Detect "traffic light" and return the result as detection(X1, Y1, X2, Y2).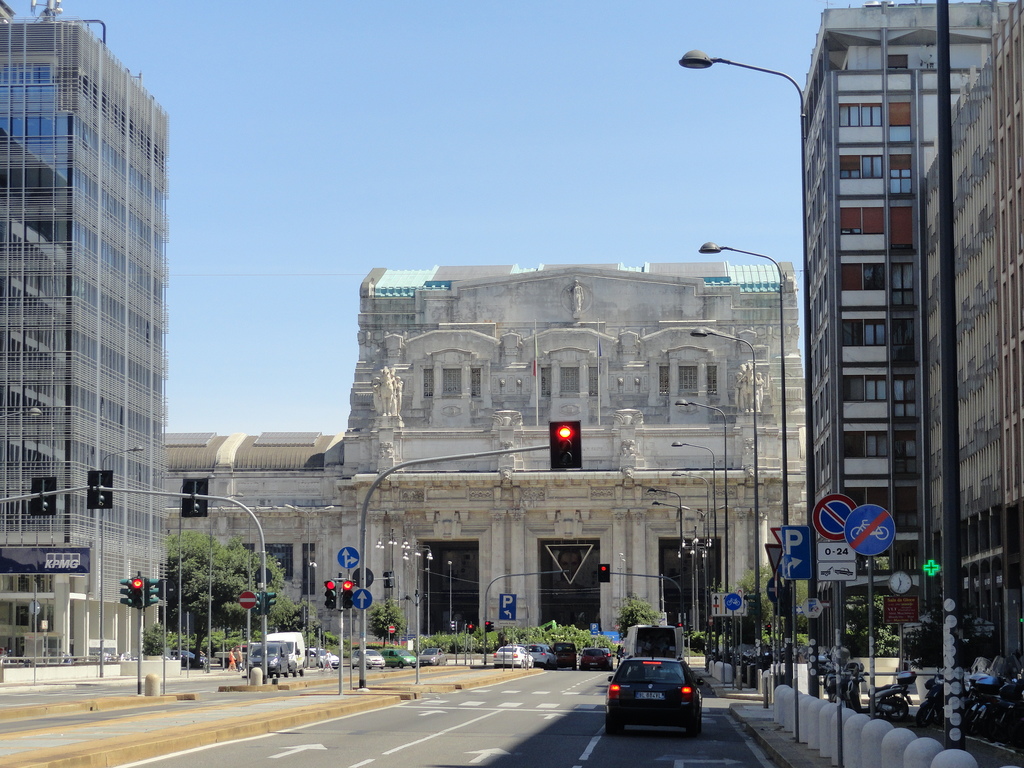
detection(485, 621, 494, 633).
